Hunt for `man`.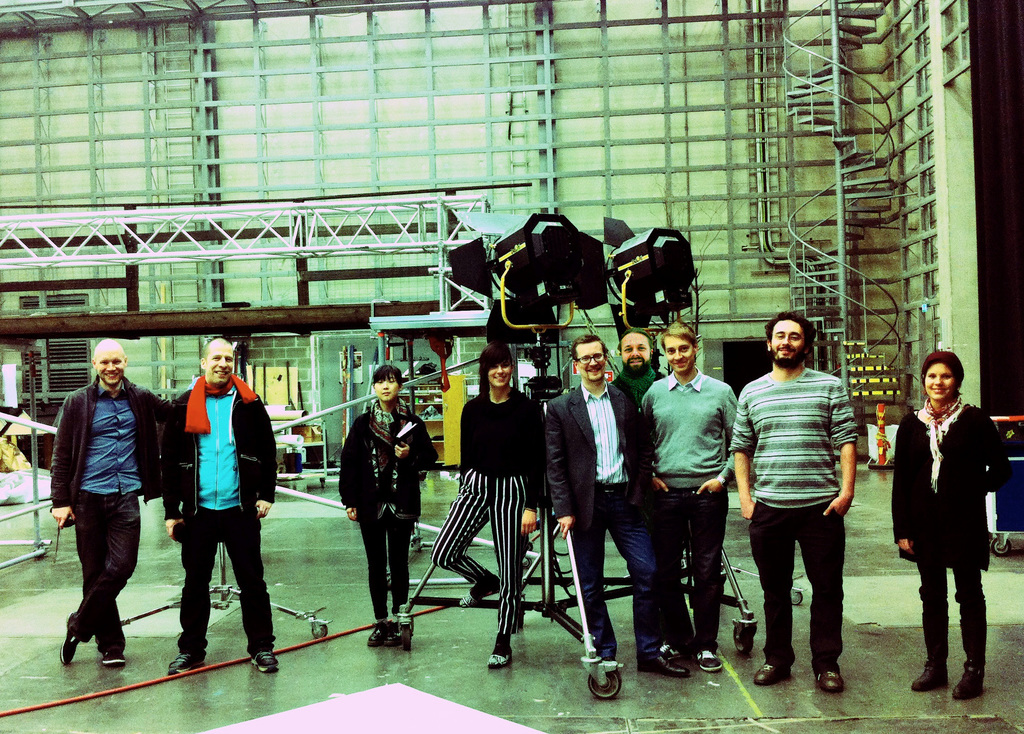
Hunted down at locate(608, 330, 666, 411).
